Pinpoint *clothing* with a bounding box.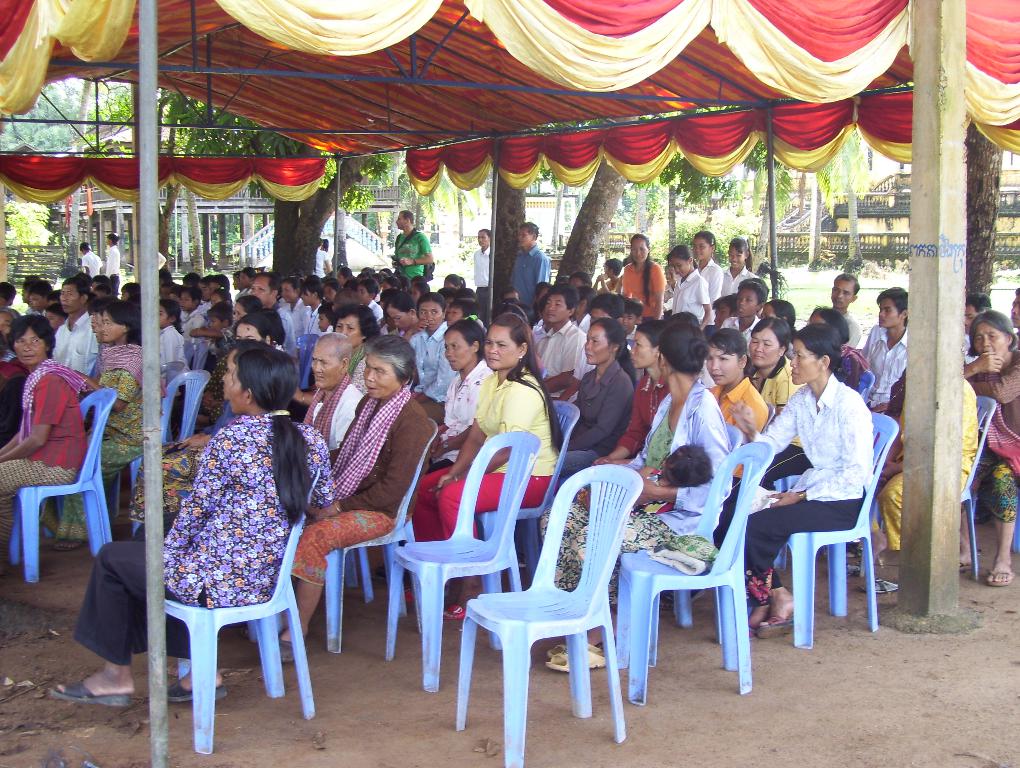
select_region(25, 306, 40, 318).
